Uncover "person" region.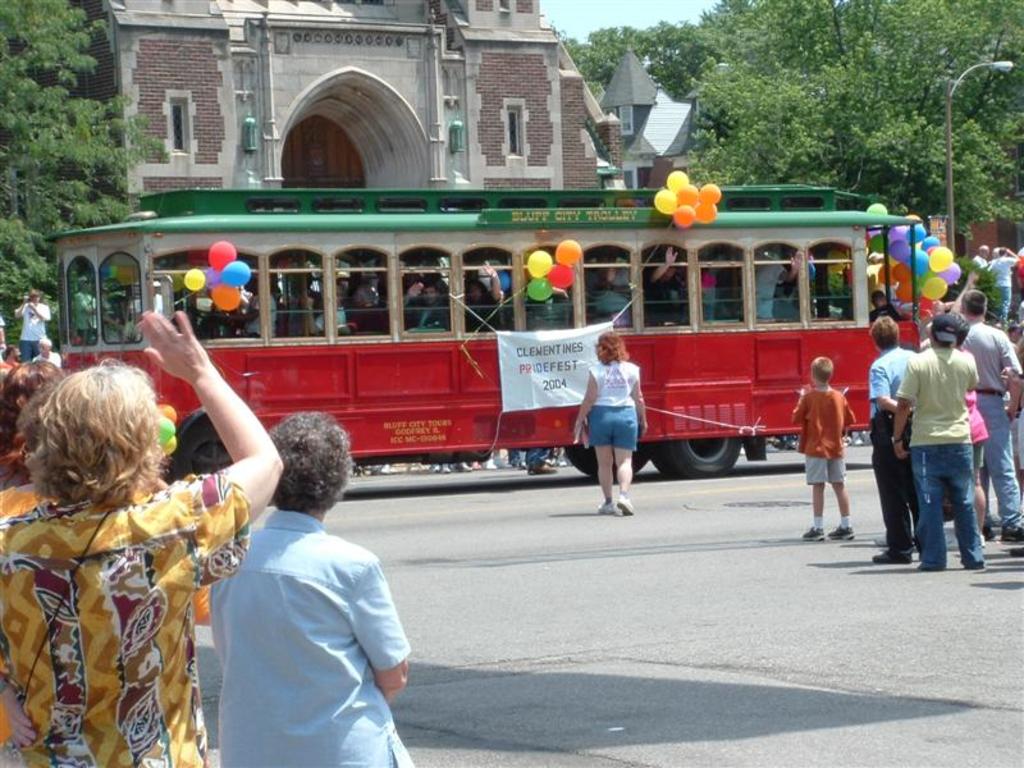
Uncovered: (left=466, top=260, right=511, bottom=326).
